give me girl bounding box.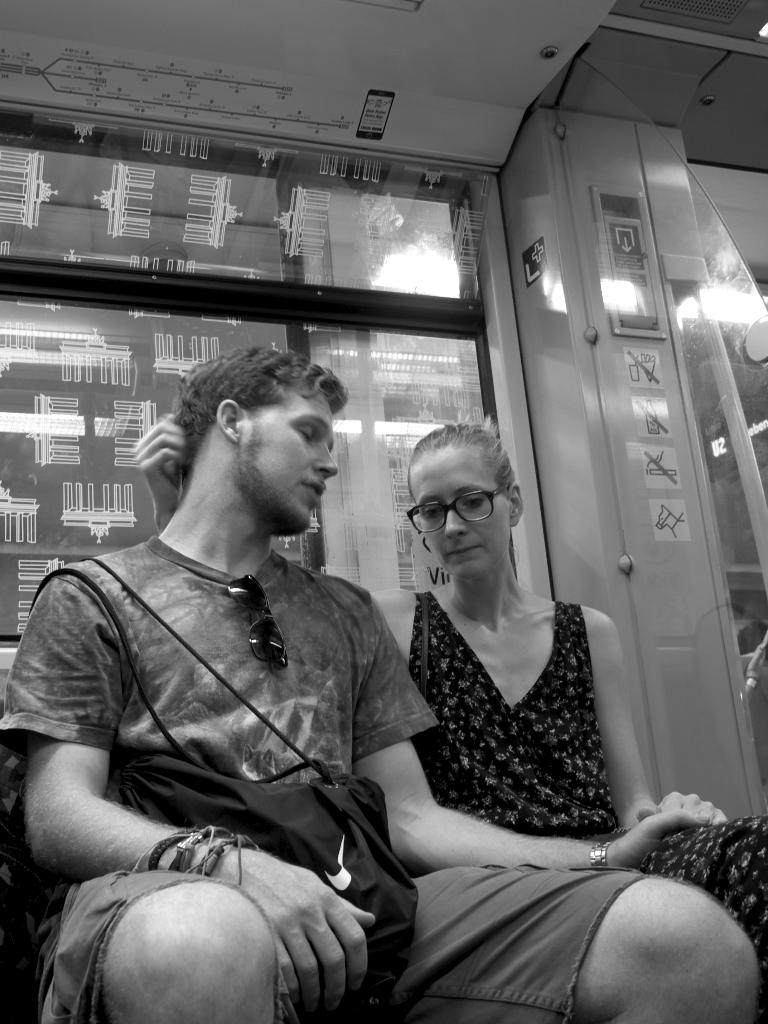
{"x1": 131, "y1": 412, "x2": 767, "y2": 958}.
